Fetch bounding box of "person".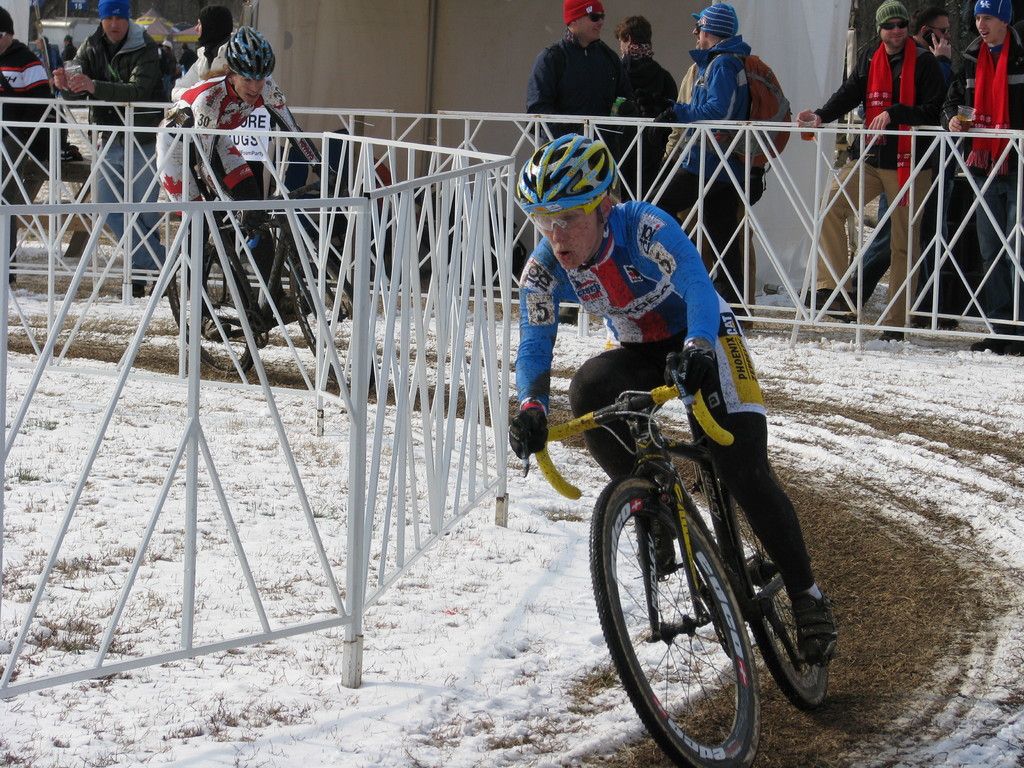
Bbox: l=615, t=12, r=671, b=202.
